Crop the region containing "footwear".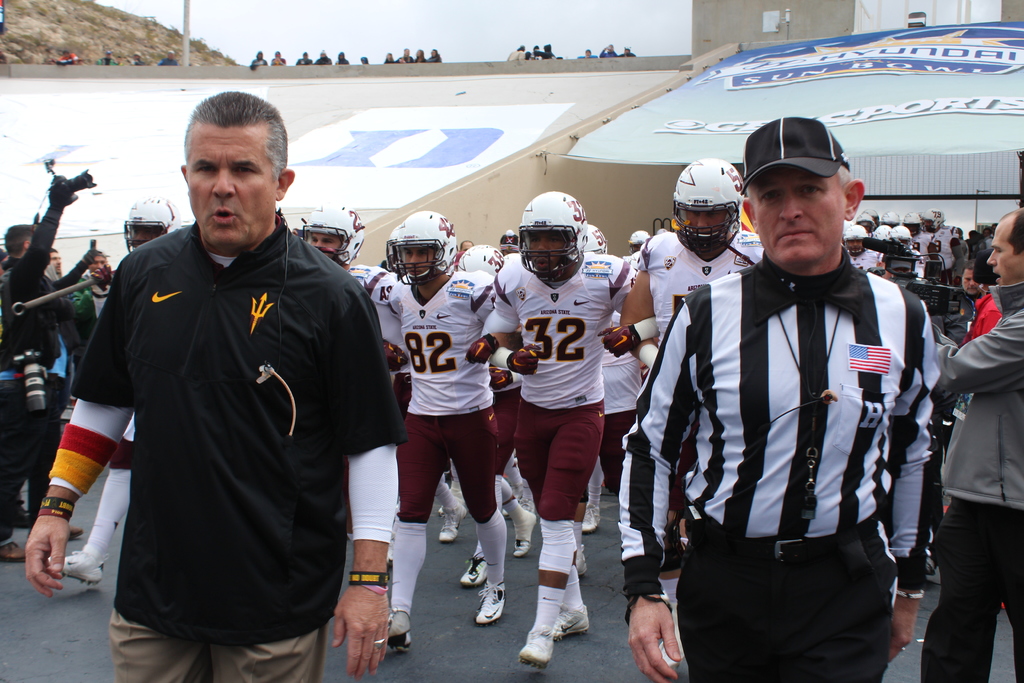
Crop region: select_region(659, 604, 685, 674).
